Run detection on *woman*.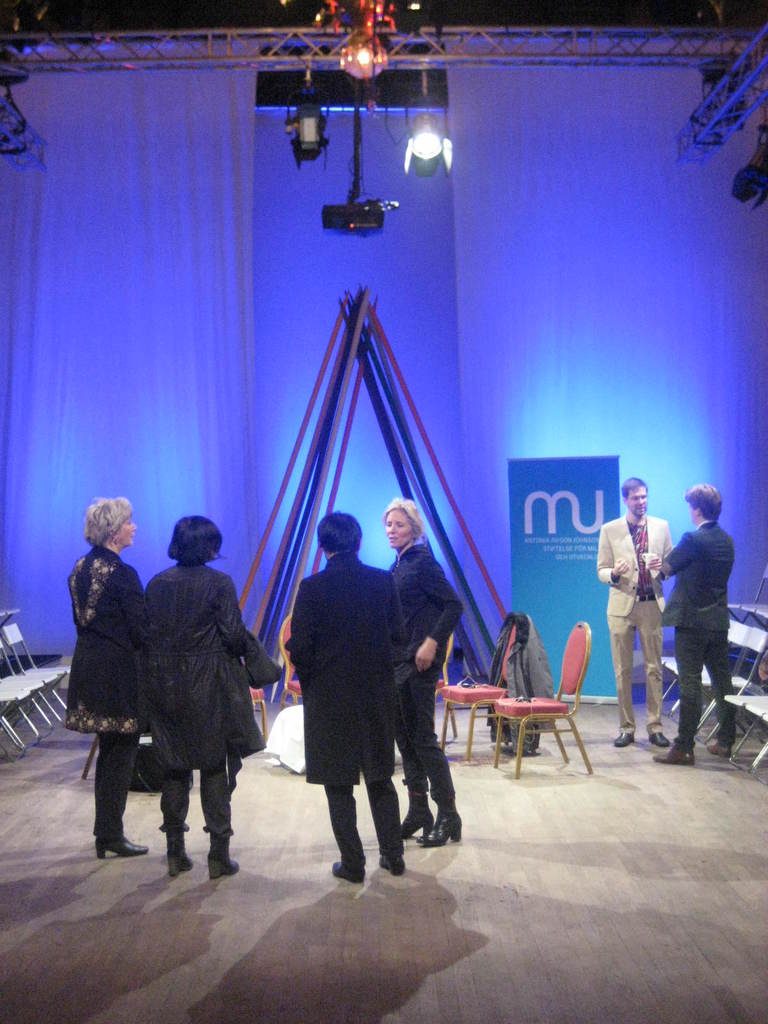
Result: rect(385, 498, 462, 847).
